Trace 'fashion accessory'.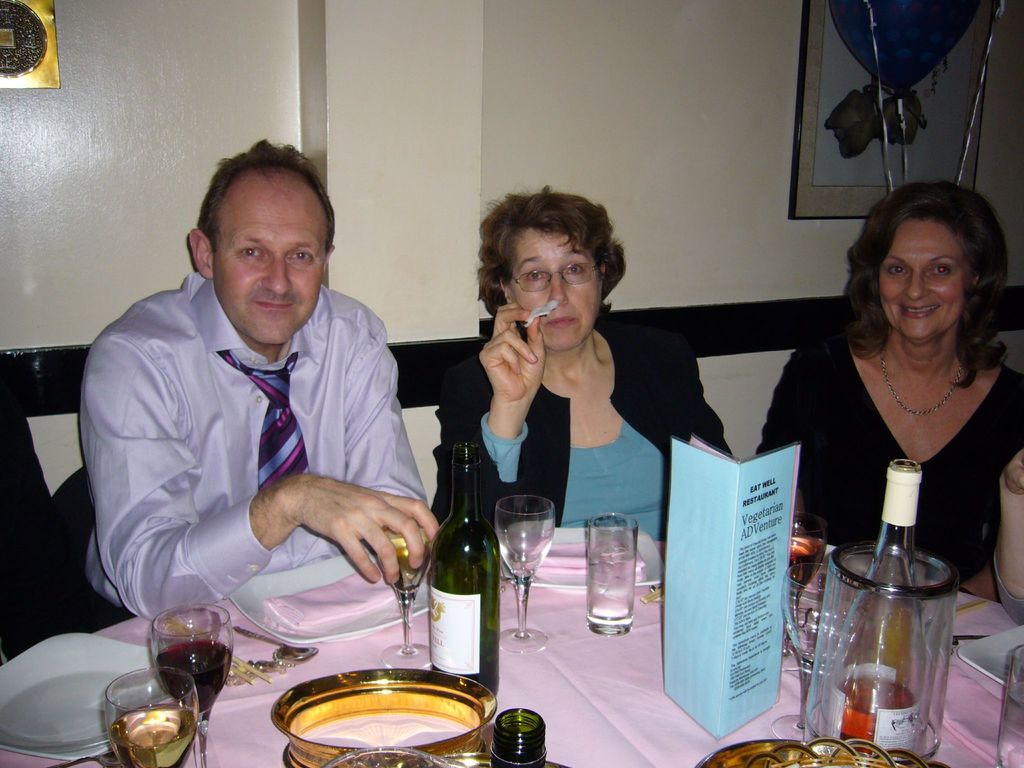
Traced to pyautogui.locateOnScreen(216, 349, 310, 493).
